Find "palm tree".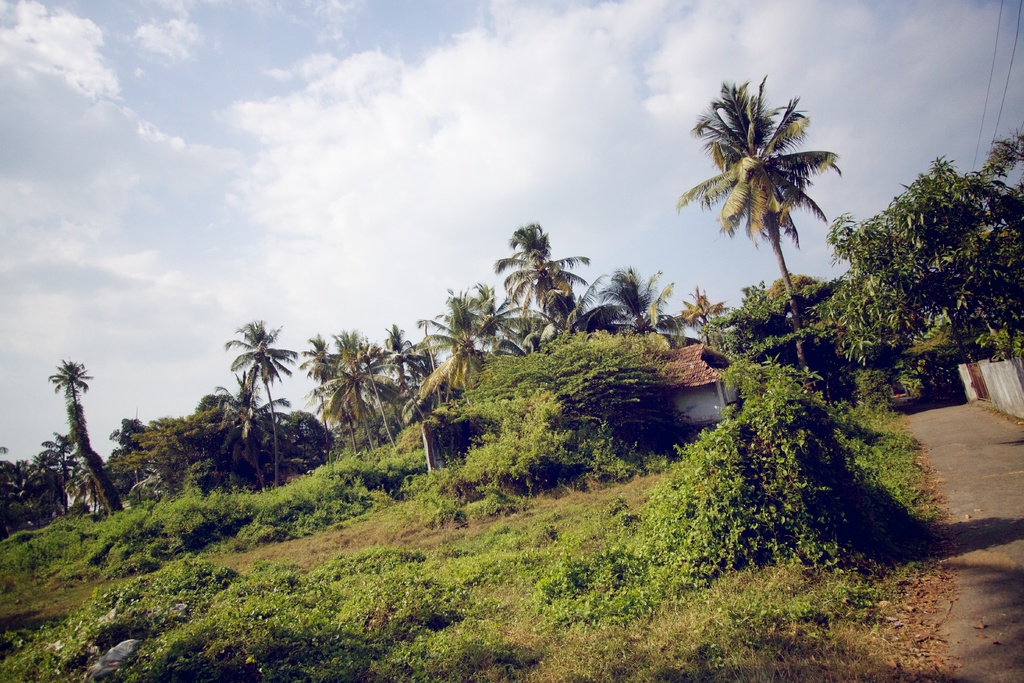
<bbox>439, 278, 532, 353</bbox>.
